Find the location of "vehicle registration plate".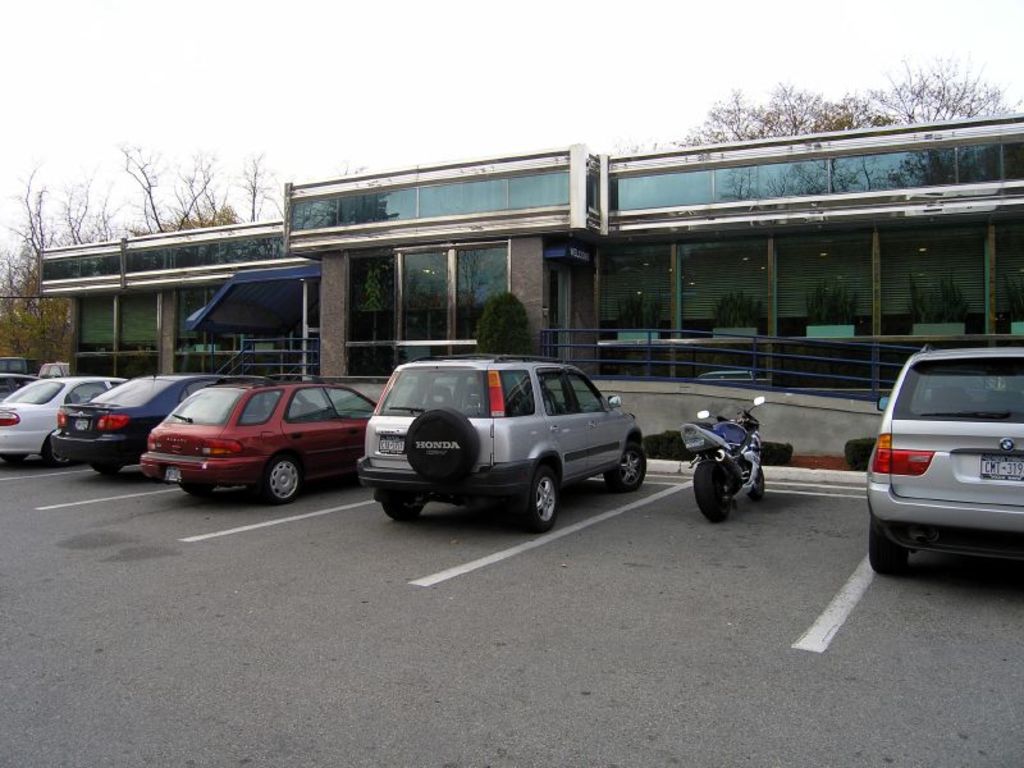
Location: 979:456:1023:483.
